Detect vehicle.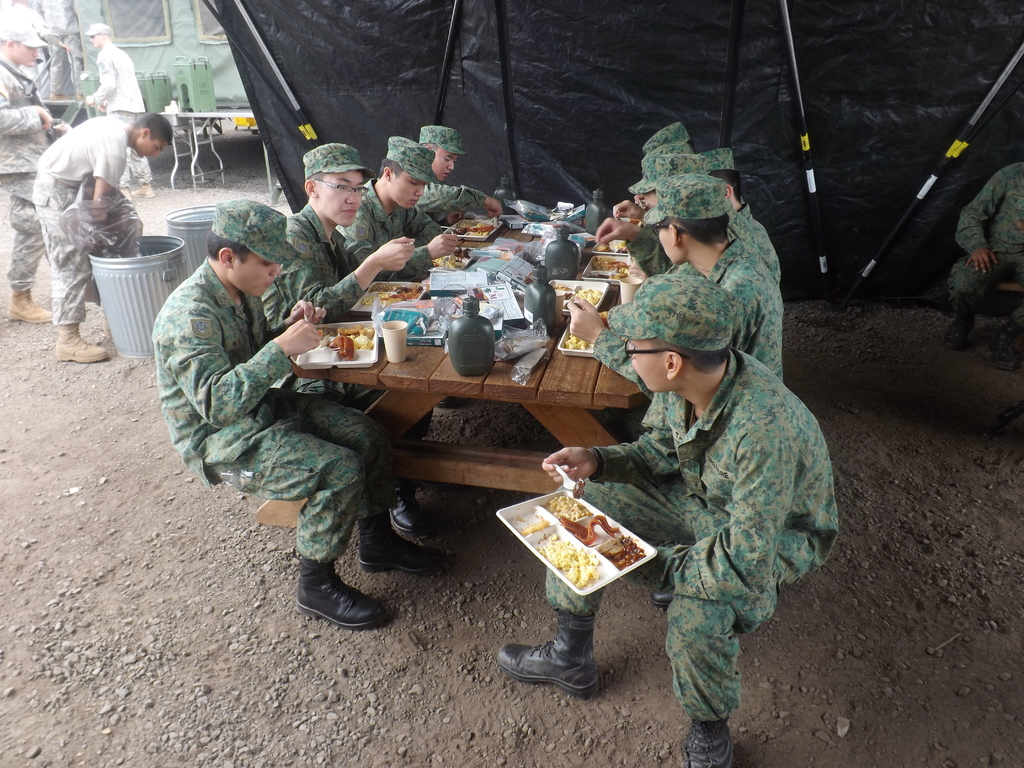
Detected at pyautogui.locateOnScreen(0, 0, 283, 177).
